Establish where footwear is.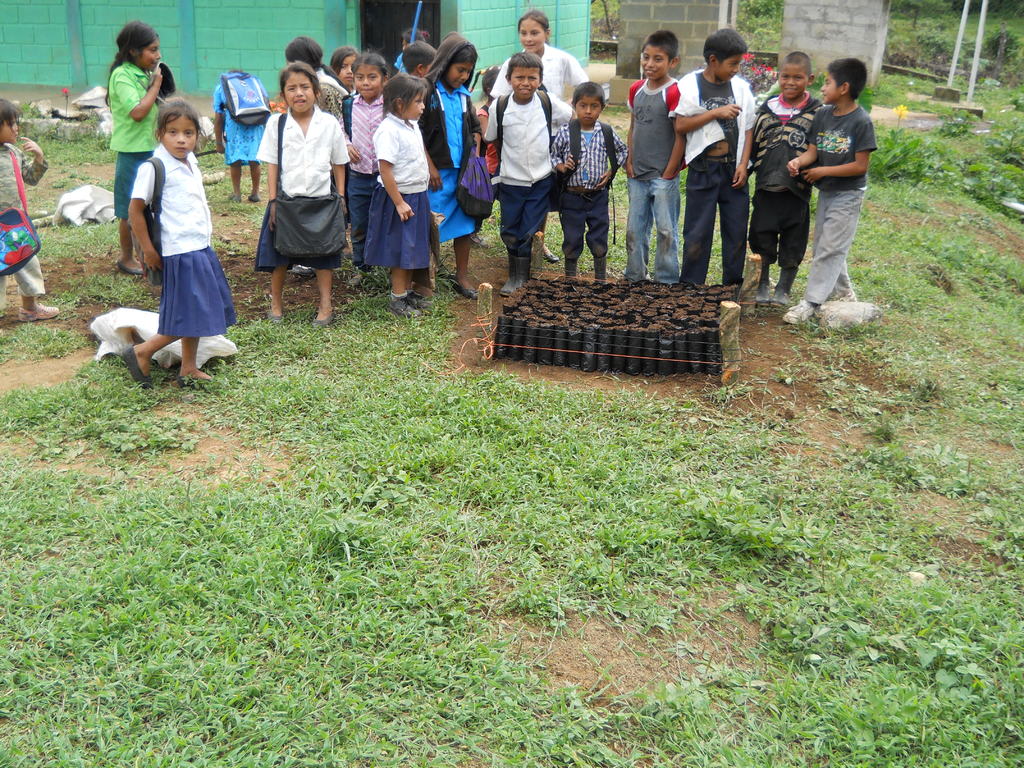
Established at rect(179, 376, 216, 394).
